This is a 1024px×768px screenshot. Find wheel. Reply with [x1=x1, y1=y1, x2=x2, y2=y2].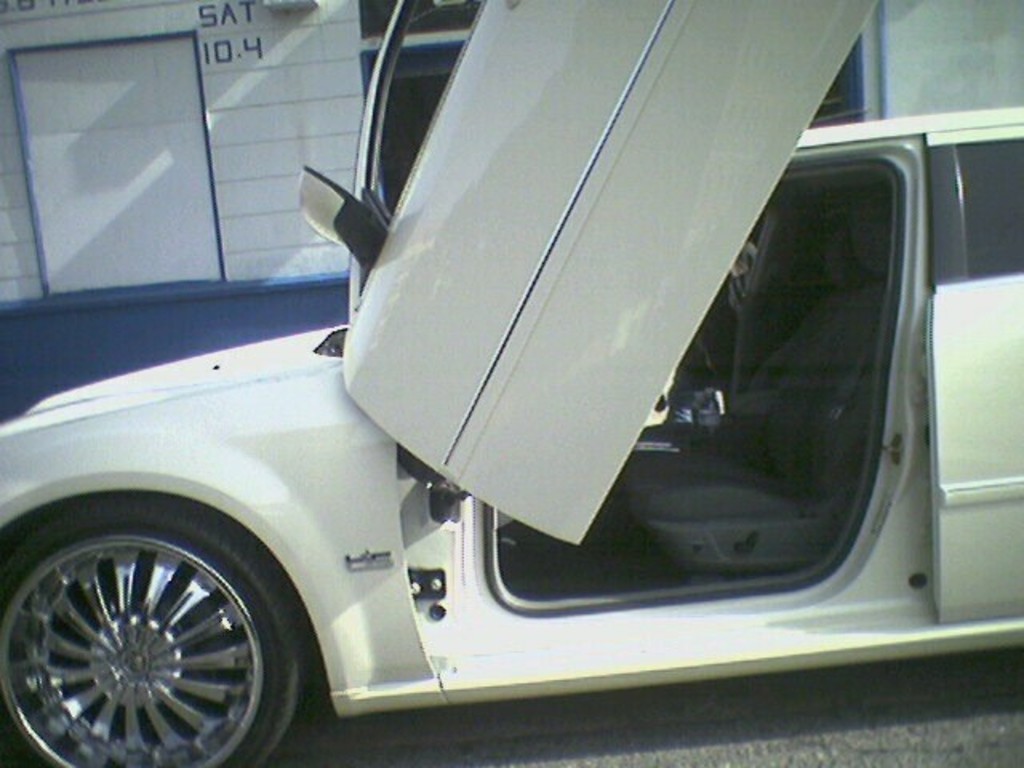
[x1=16, y1=512, x2=293, y2=757].
